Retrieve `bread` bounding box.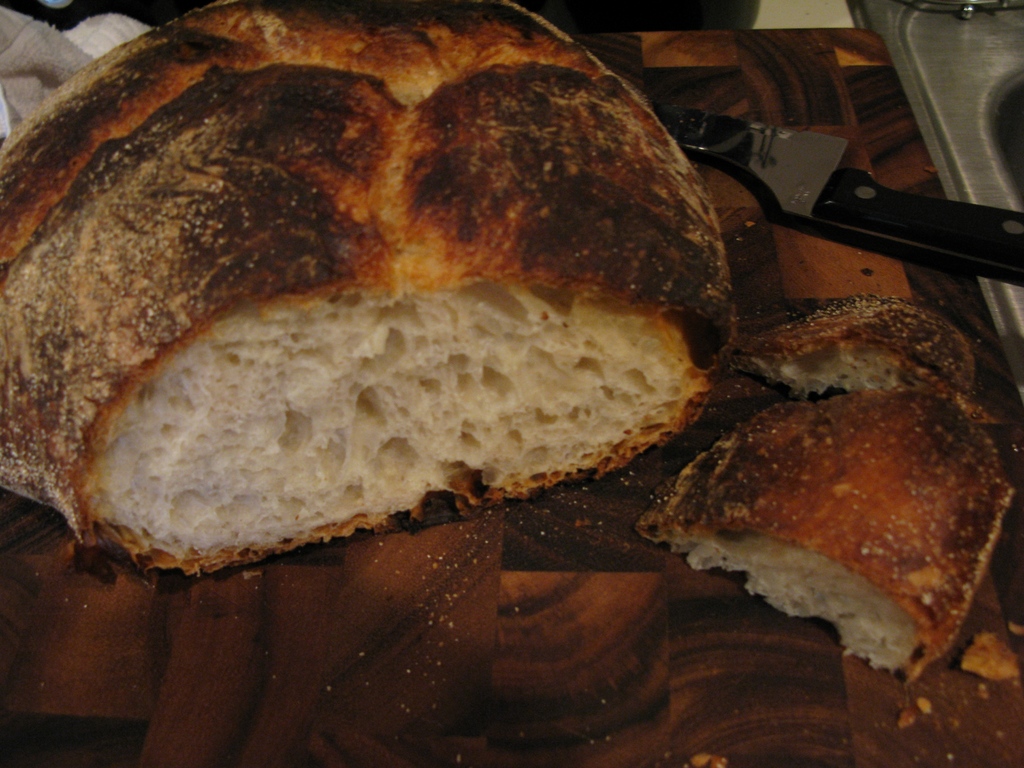
Bounding box: select_region(0, 0, 743, 580).
